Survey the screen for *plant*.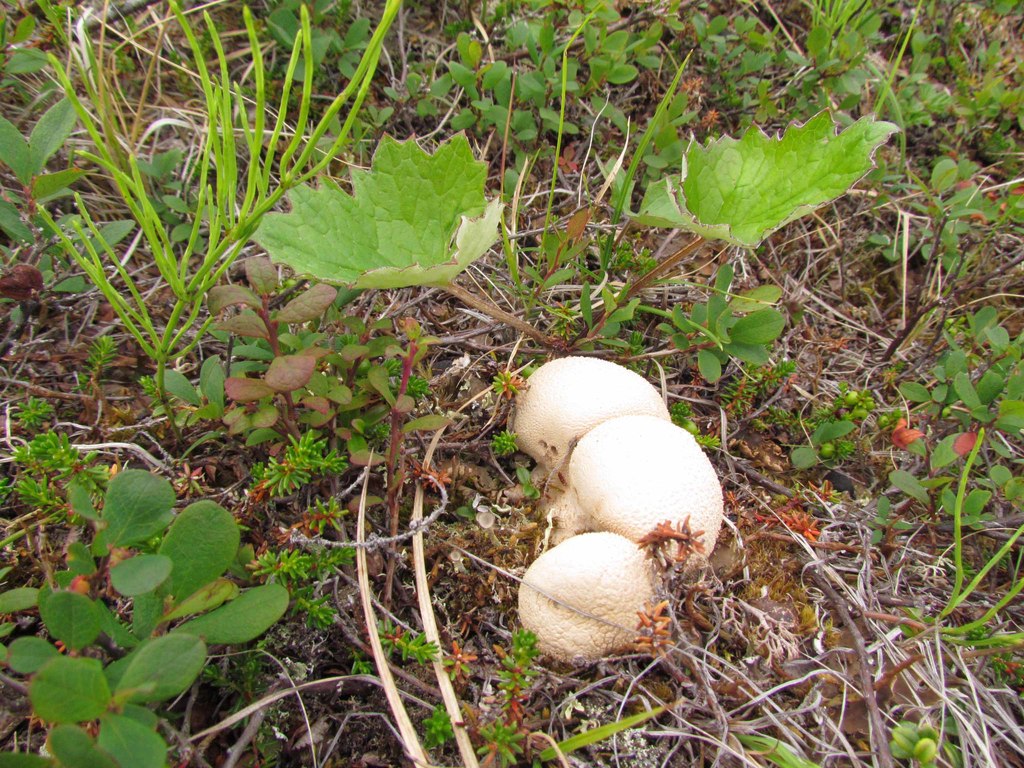
Survey found: box(499, 352, 686, 518).
